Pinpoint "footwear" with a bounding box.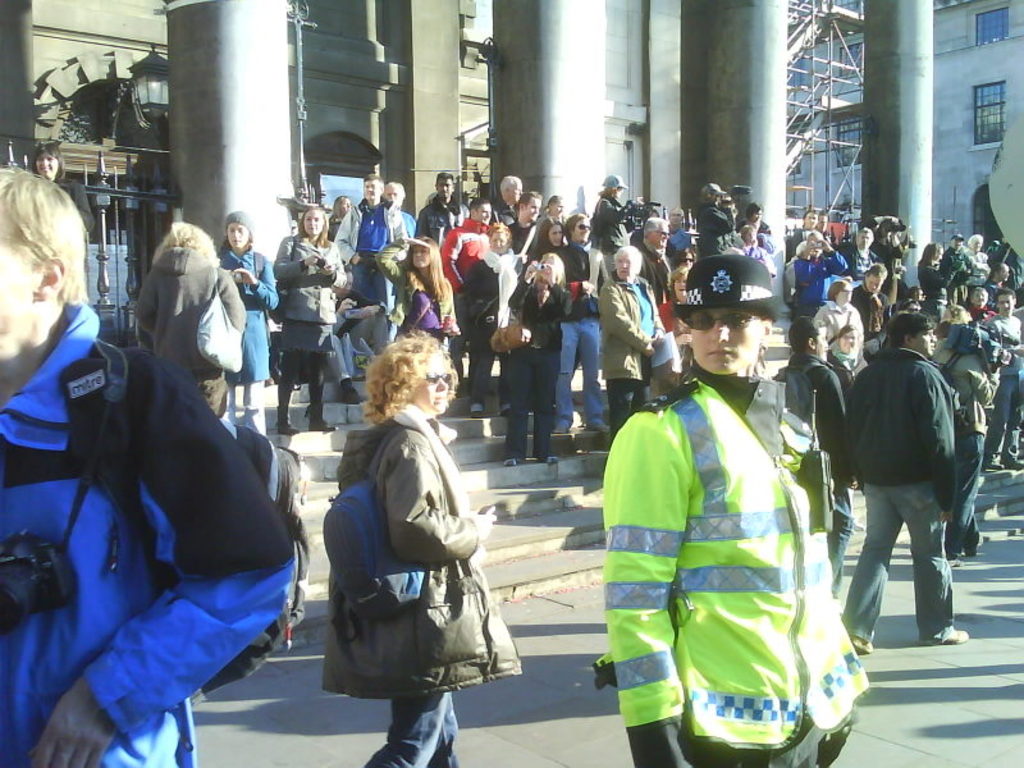
<region>929, 620, 970, 641</region>.
